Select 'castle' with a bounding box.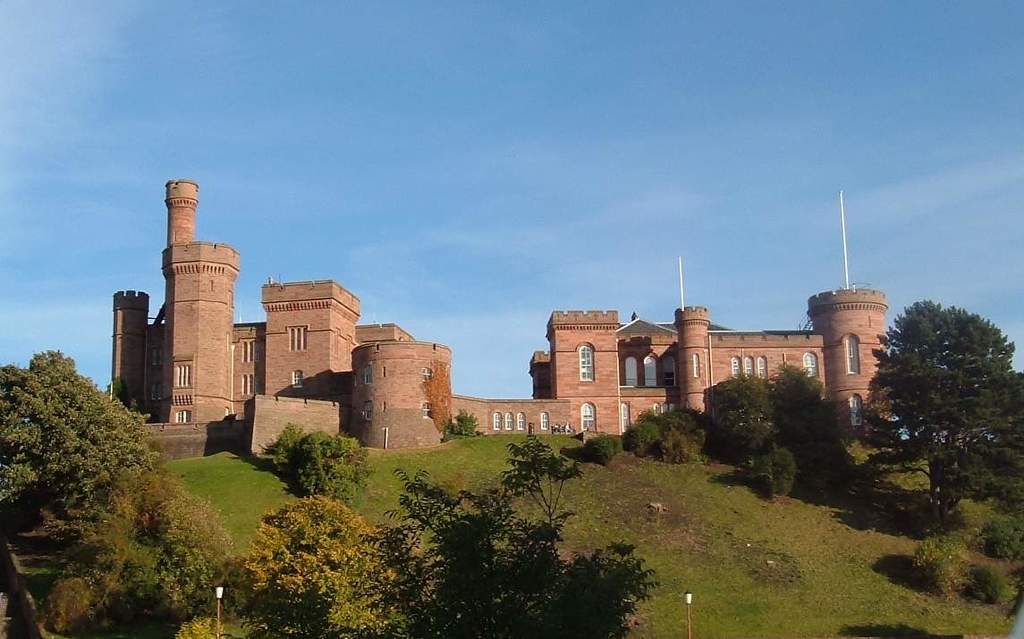
region(131, 172, 930, 496).
